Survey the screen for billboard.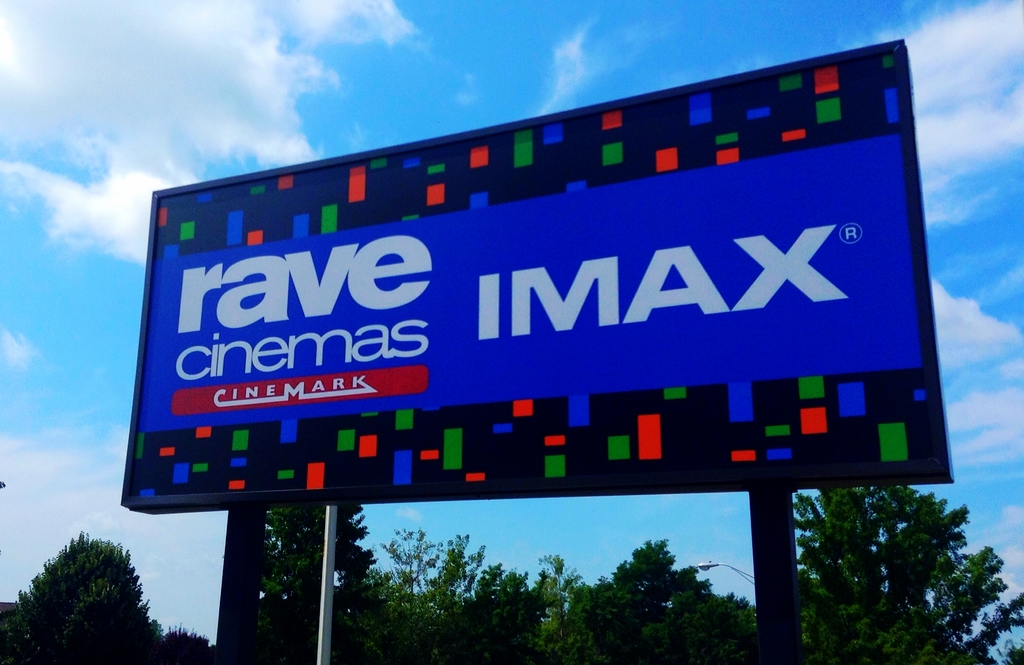
Survey found: [left=118, top=52, right=952, bottom=498].
